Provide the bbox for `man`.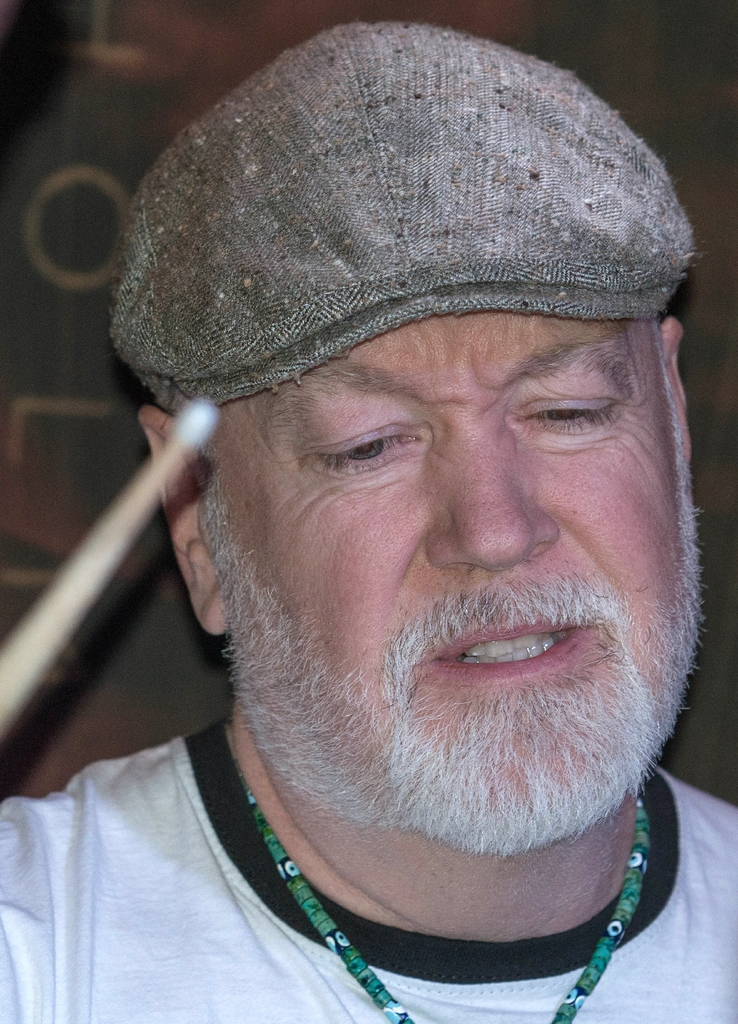
14/0/737/1023.
